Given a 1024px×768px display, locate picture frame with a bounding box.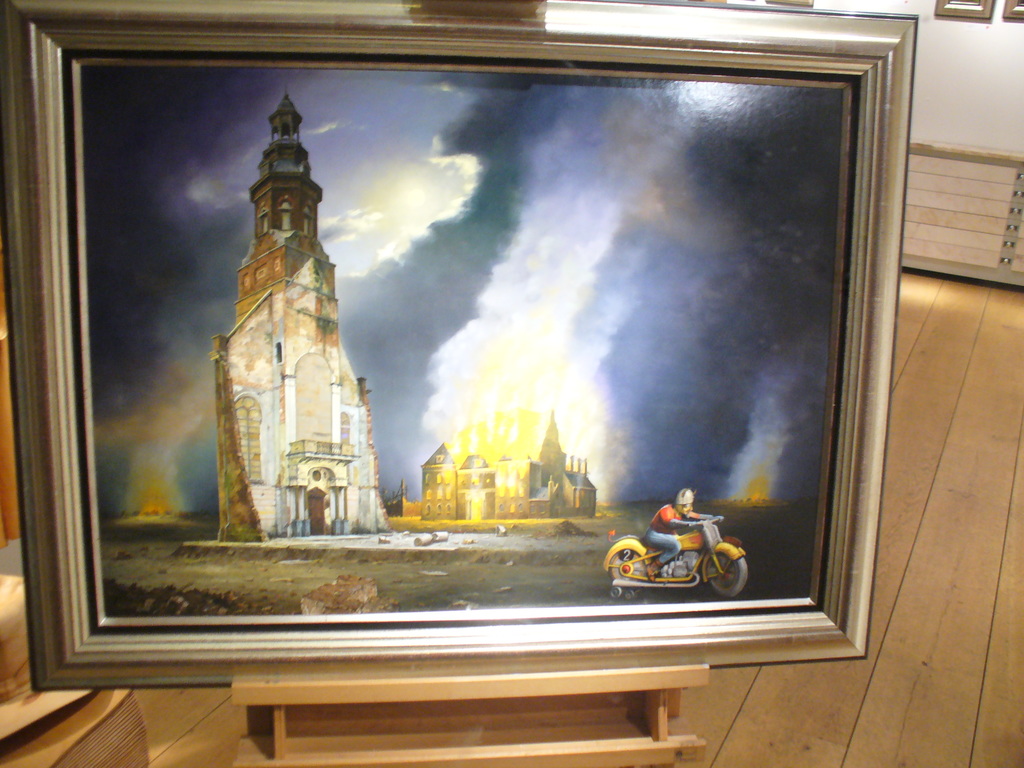
Located: x1=0 y1=0 x2=919 y2=692.
